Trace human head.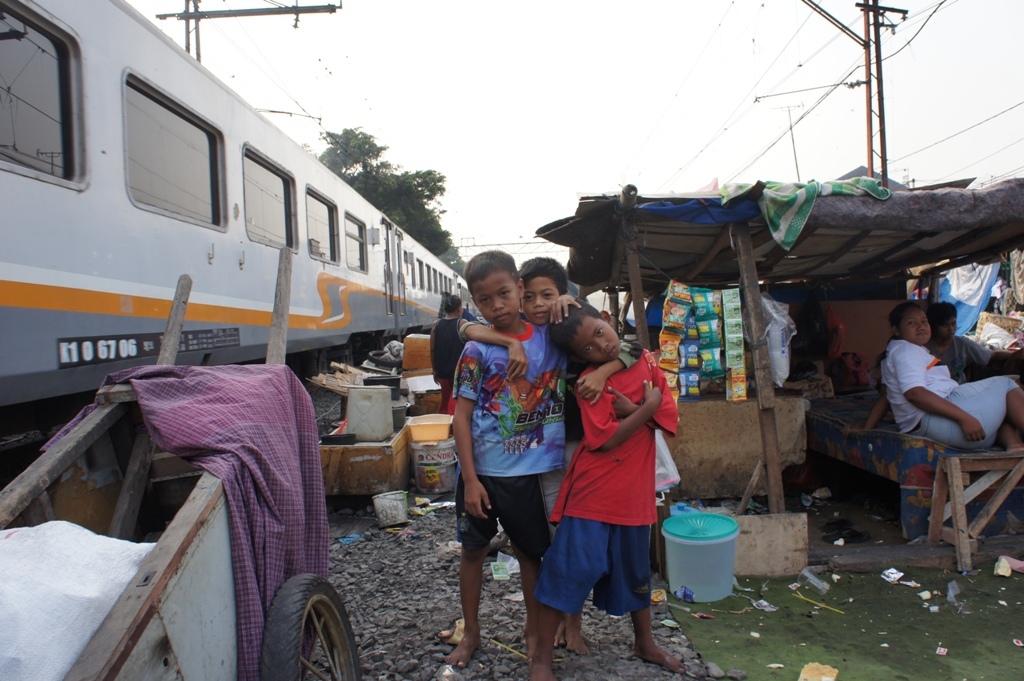
Traced to detection(930, 300, 965, 343).
